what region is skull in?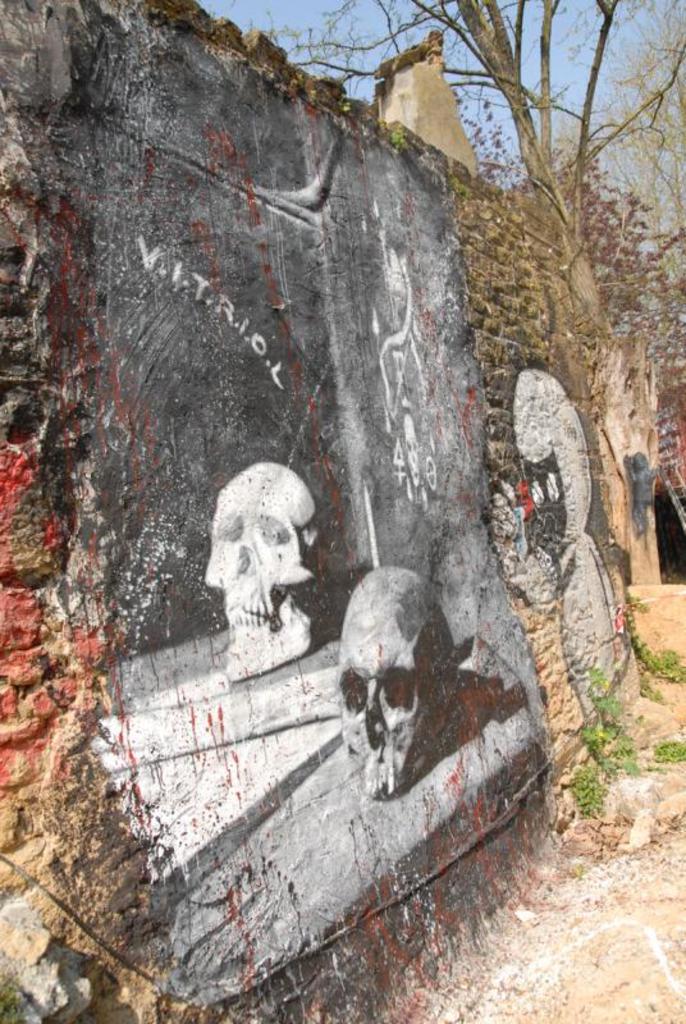
{"left": 202, "top": 452, "right": 316, "bottom": 648}.
